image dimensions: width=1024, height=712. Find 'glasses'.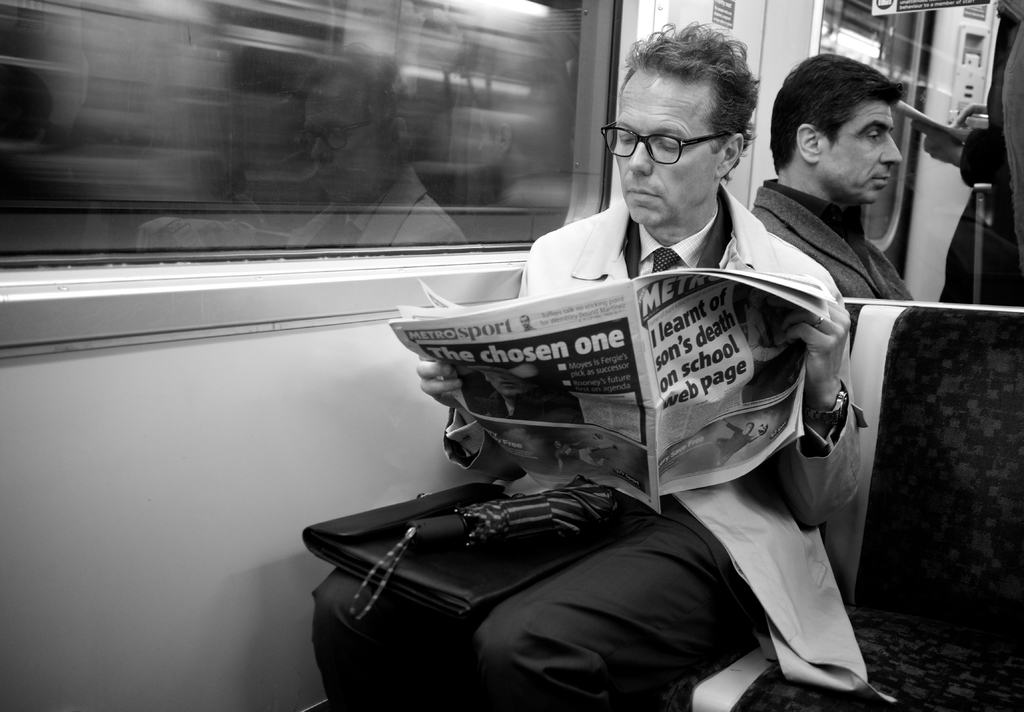
region(300, 122, 372, 150).
